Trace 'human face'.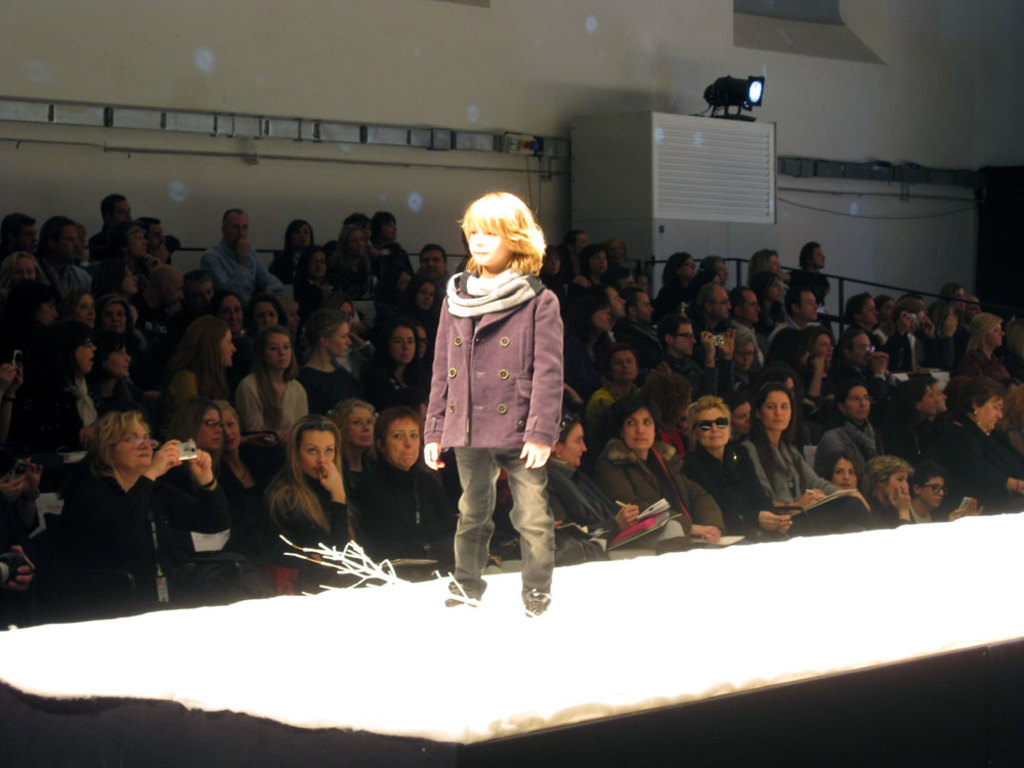
Traced to locate(394, 330, 414, 359).
